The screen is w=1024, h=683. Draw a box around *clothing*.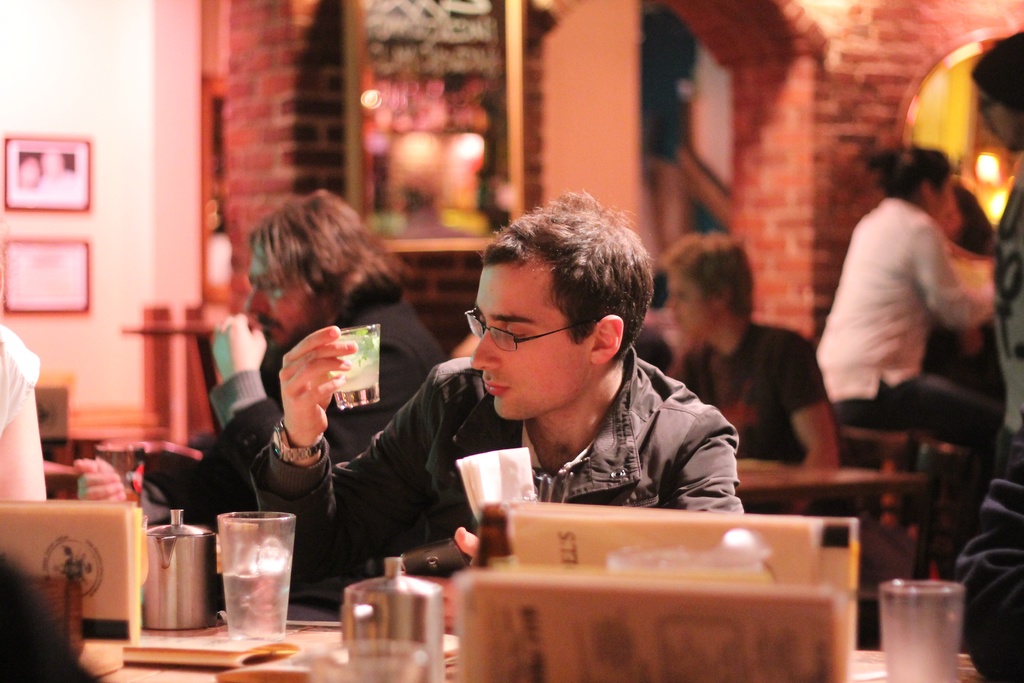
crop(998, 164, 1023, 469).
